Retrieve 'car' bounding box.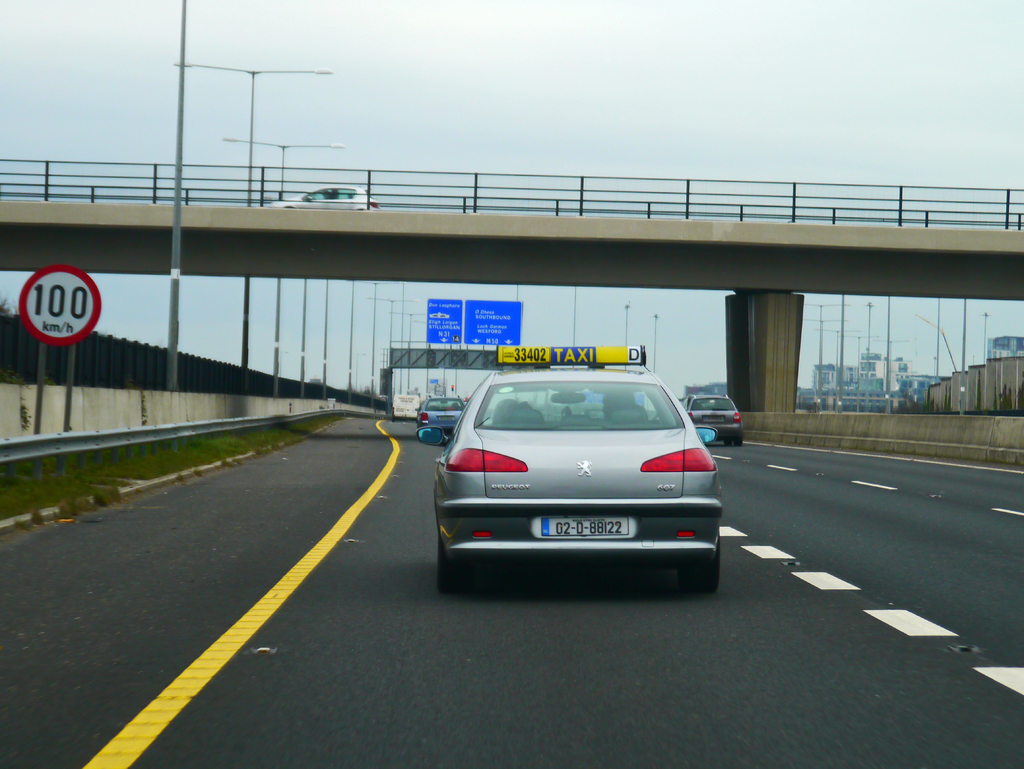
Bounding box: 416/396/467/444.
